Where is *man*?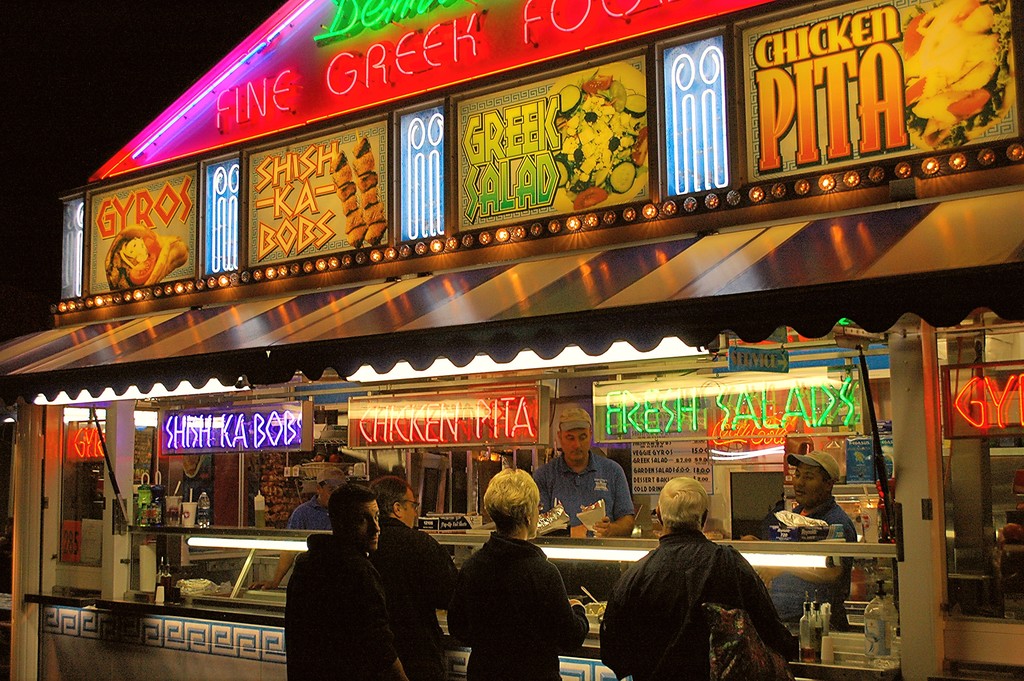
754,451,855,629.
